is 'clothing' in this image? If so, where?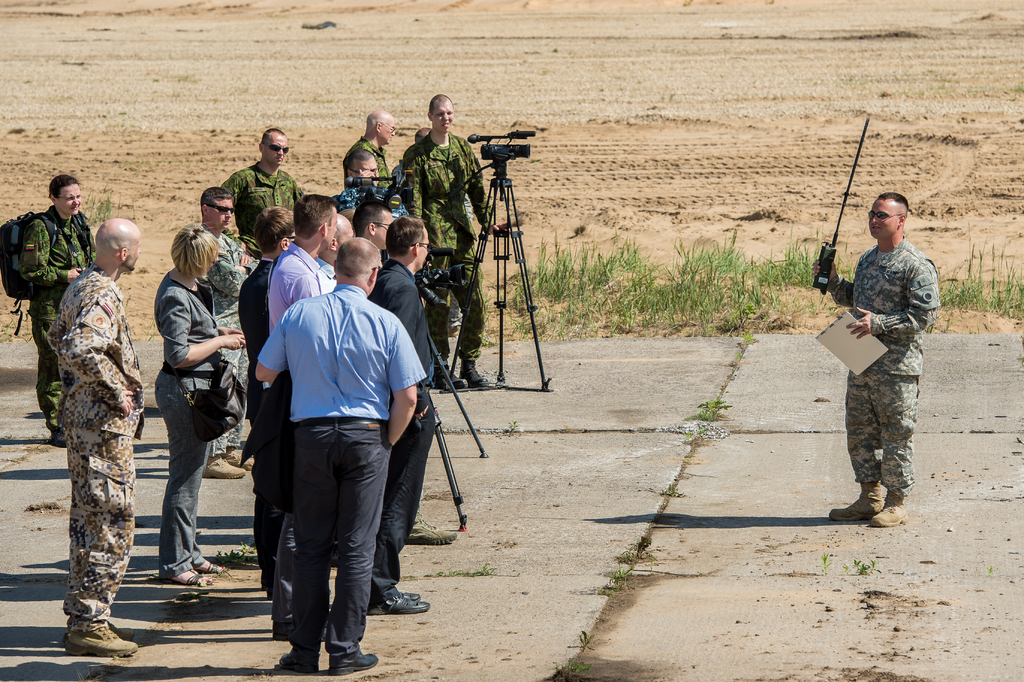
Yes, at bbox=(262, 240, 314, 337).
